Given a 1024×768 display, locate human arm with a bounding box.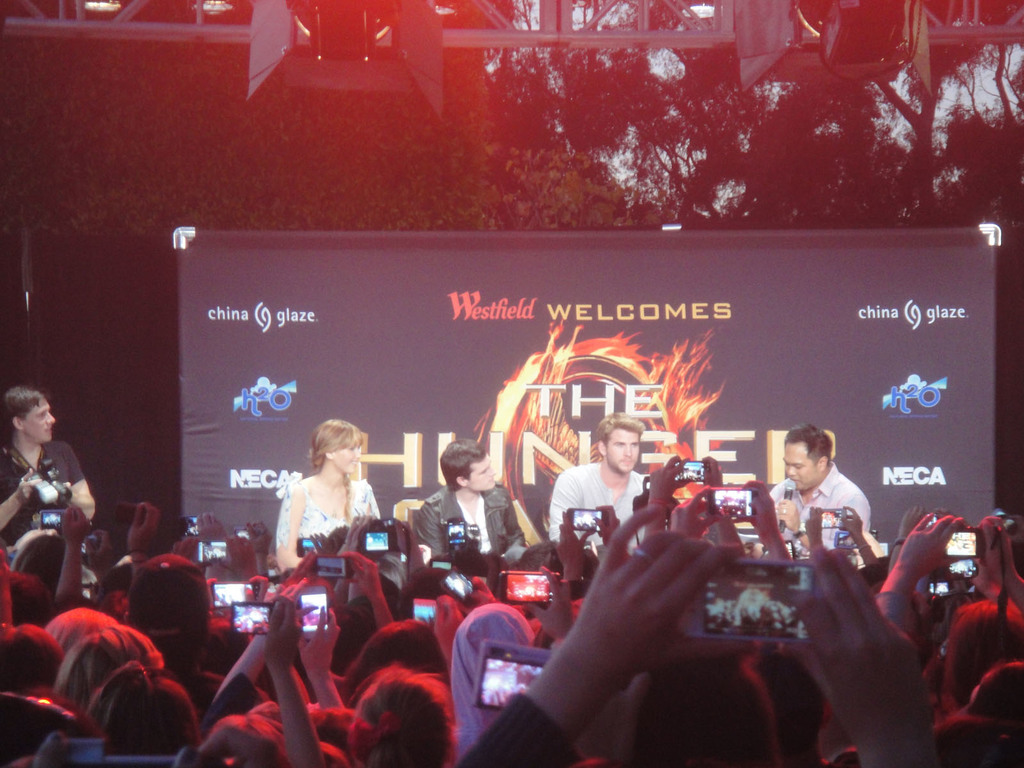
Located: select_region(969, 516, 1023, 620).
